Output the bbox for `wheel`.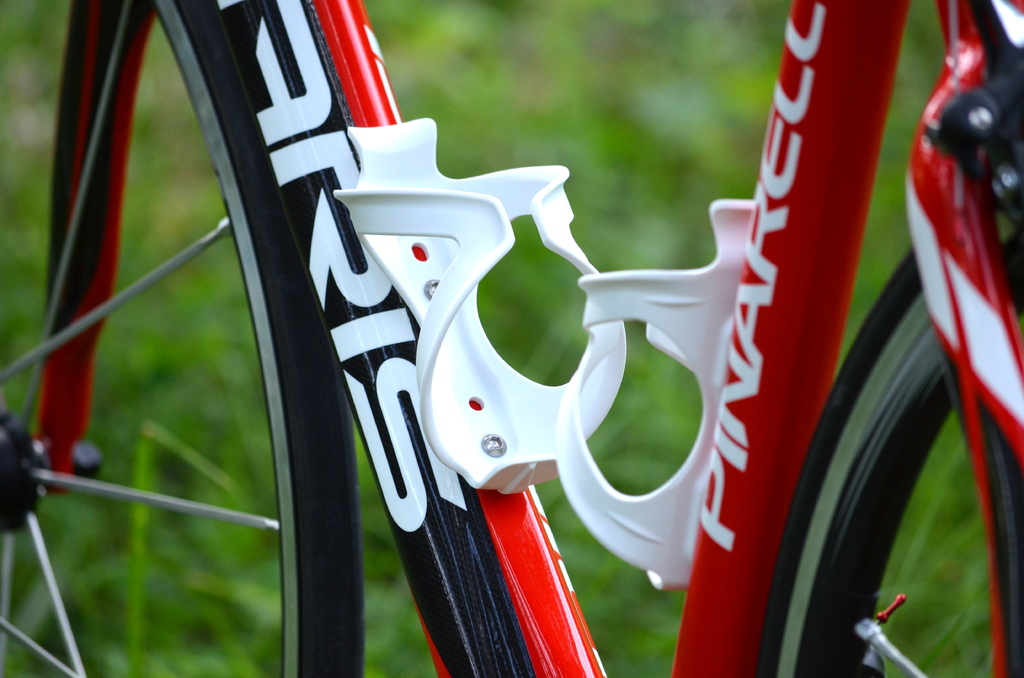
bbox=(755, 190, 1023, 677).
